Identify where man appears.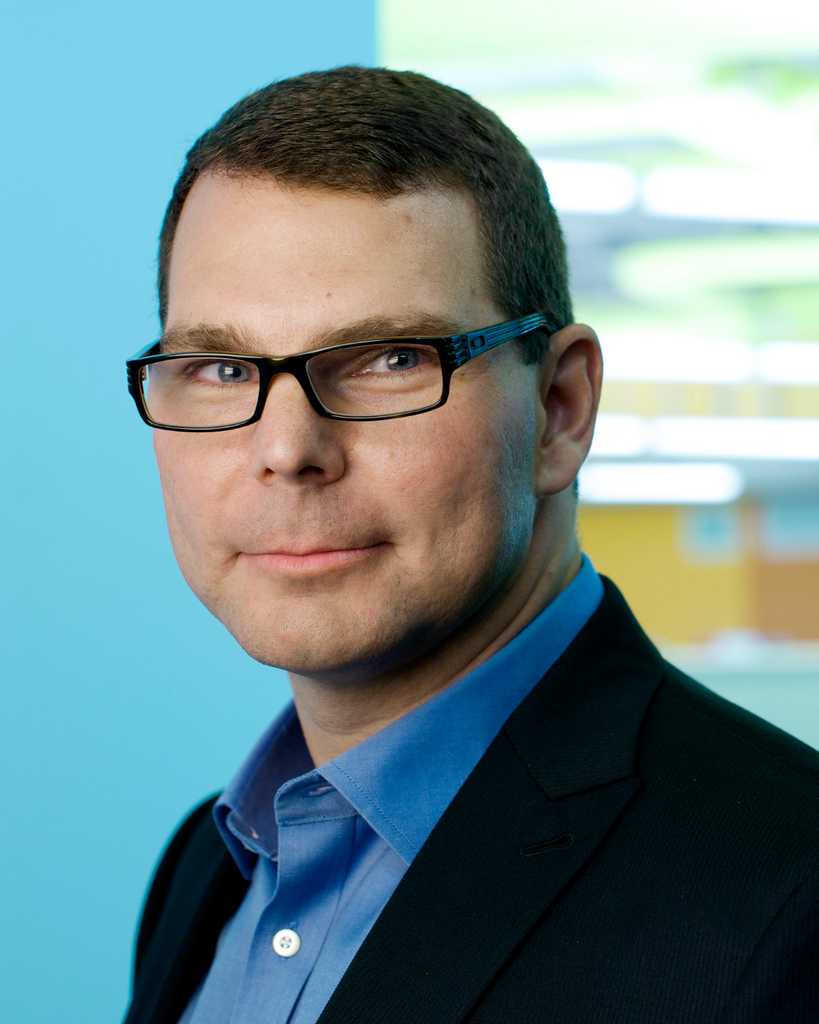
Appears at BBox(38, 89, 818, 1012).
